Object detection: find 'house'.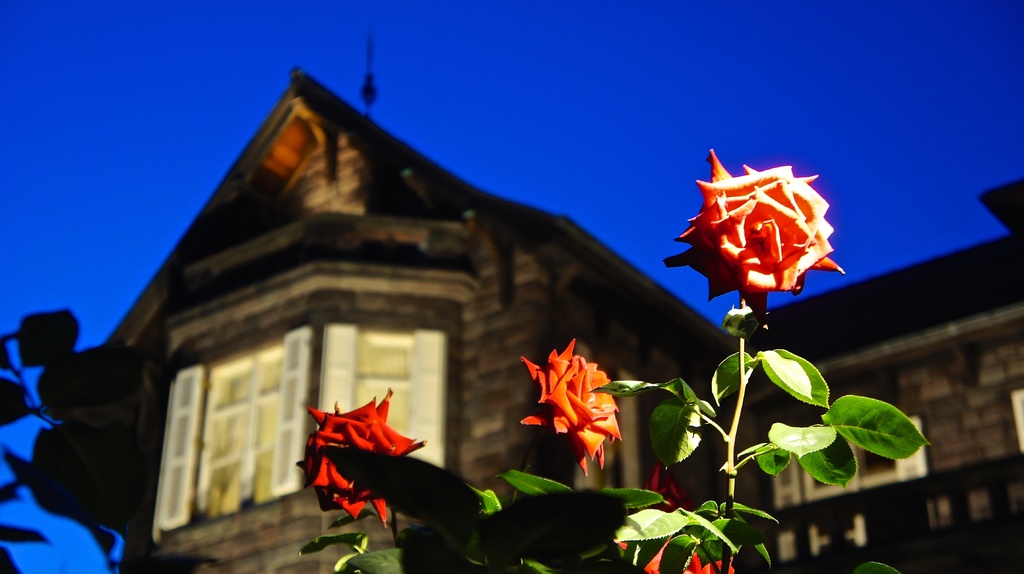
x1=95 y1=68 x2=1020 y2=573.
